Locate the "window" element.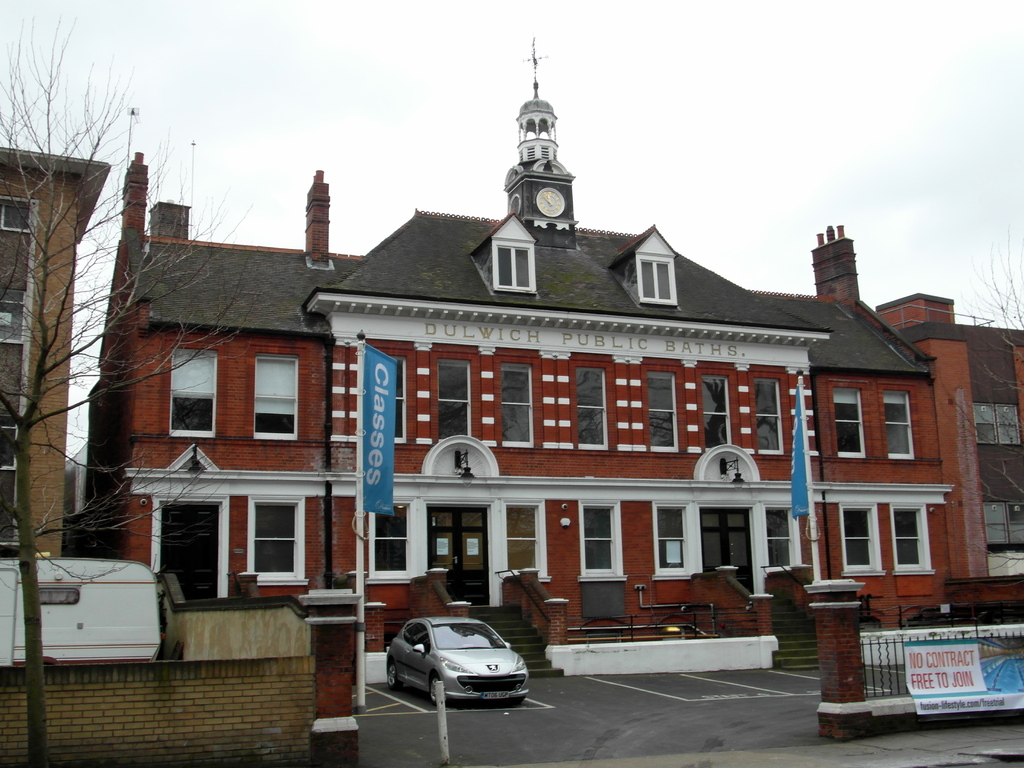
Element bbox: bbox=[573, 364, 604, 450].
